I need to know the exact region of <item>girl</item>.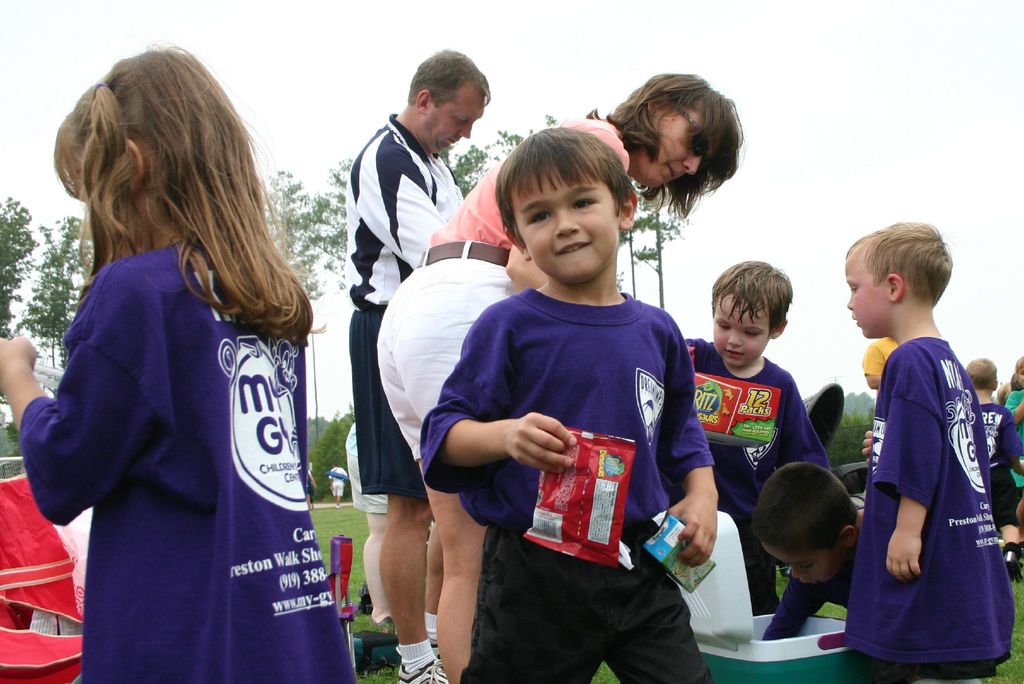
Region: pyautogui.locateOnScreen(683, 260, 830, 607).
